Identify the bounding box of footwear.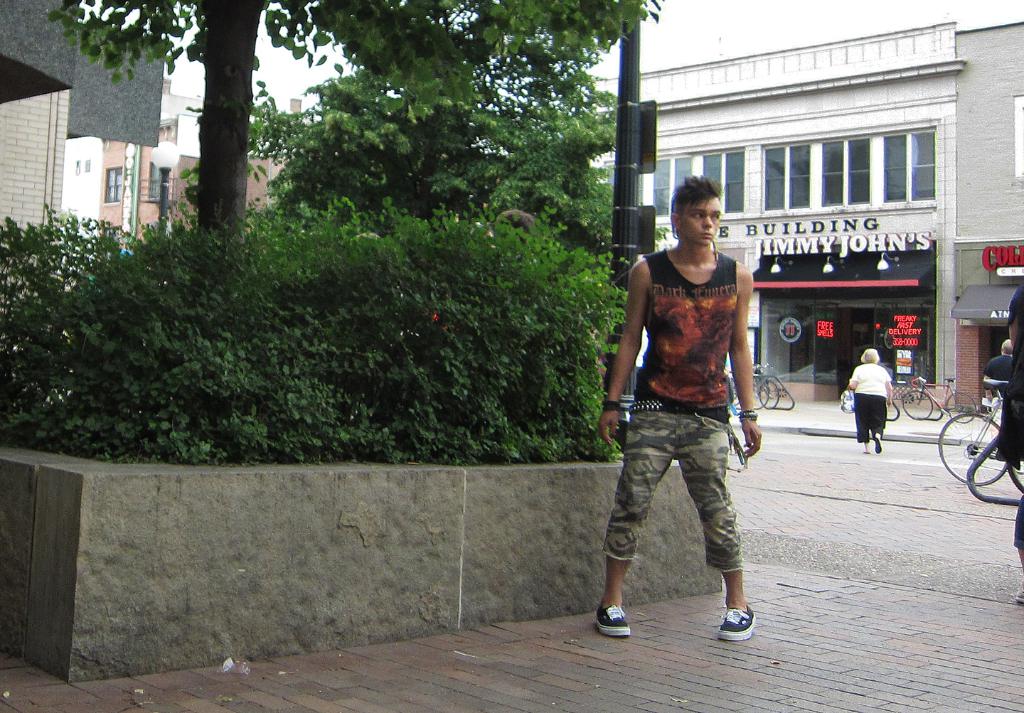
591/601/633/638.
